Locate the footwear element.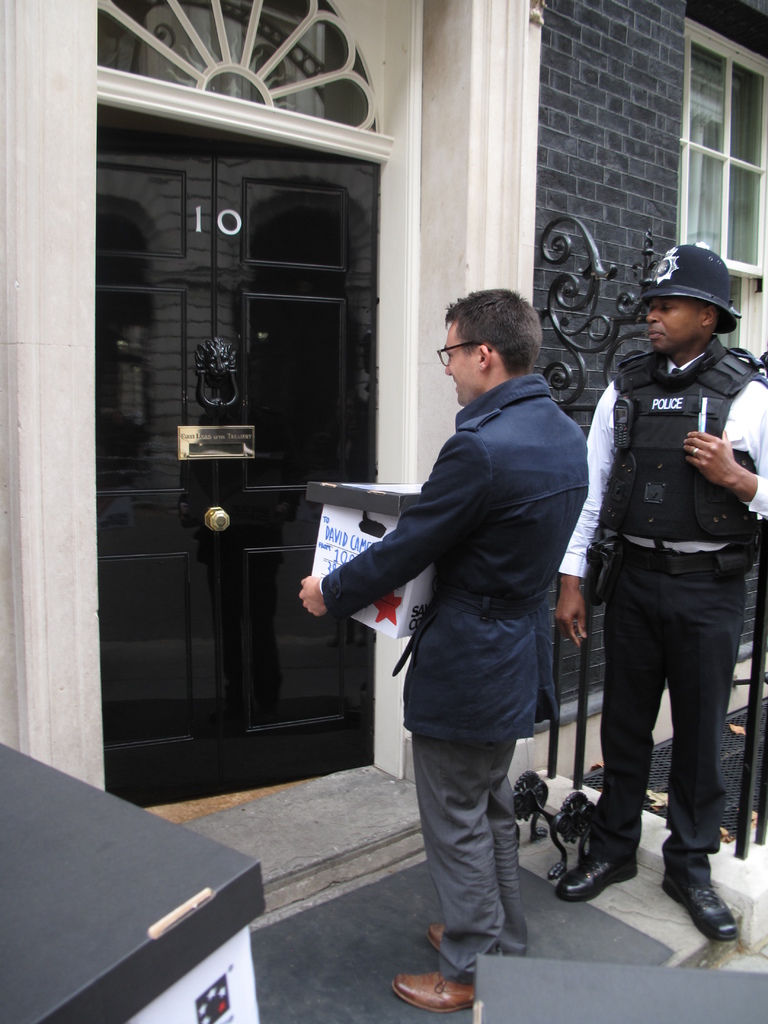
Element bbox: select_region(428, 922, 451, 948).
